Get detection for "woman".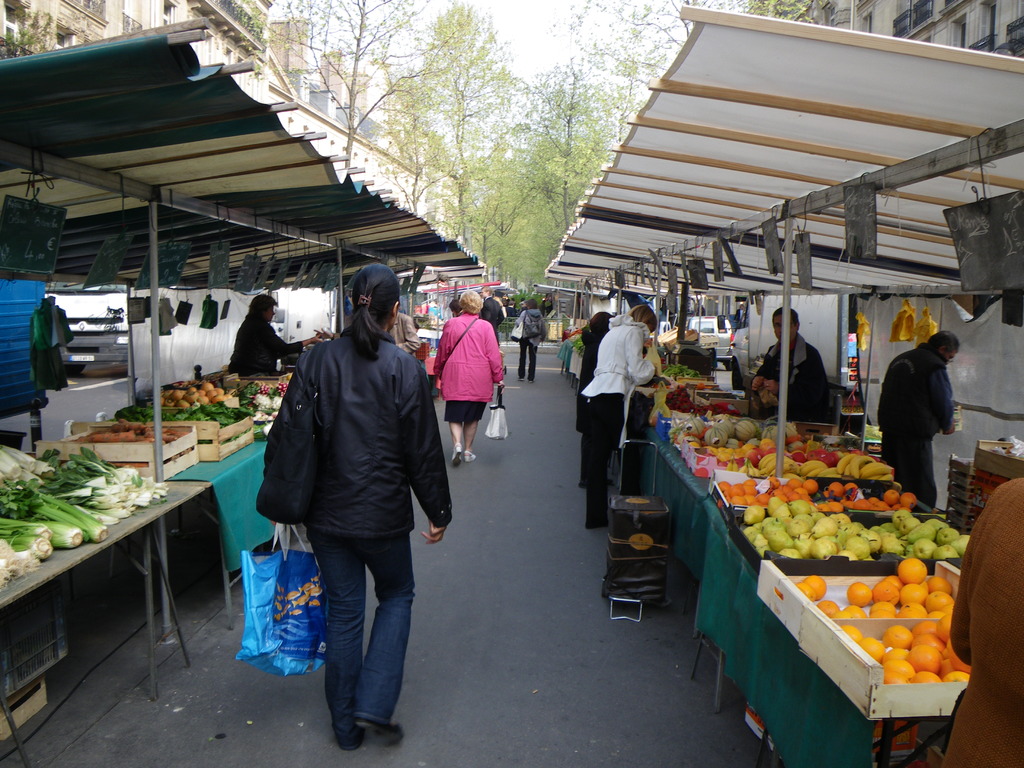
Detection: rect(580, 303, 655, 530).
